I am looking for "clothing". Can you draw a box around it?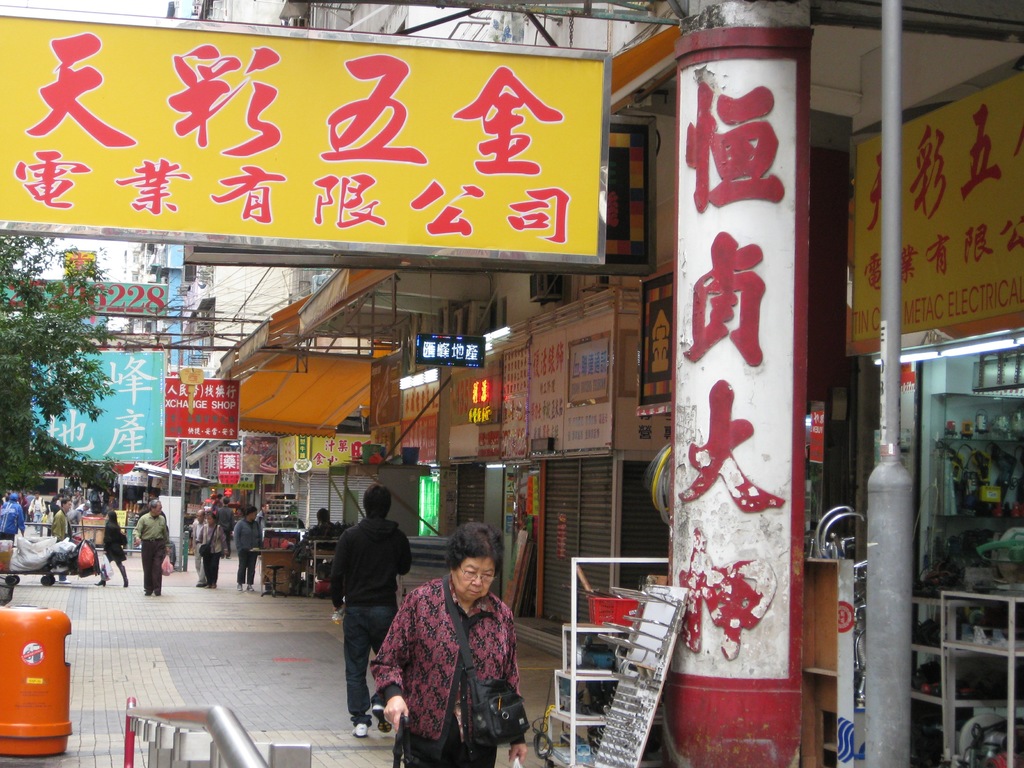
Sure, the bounding box is l=329, t=516, r=408, b=724.
